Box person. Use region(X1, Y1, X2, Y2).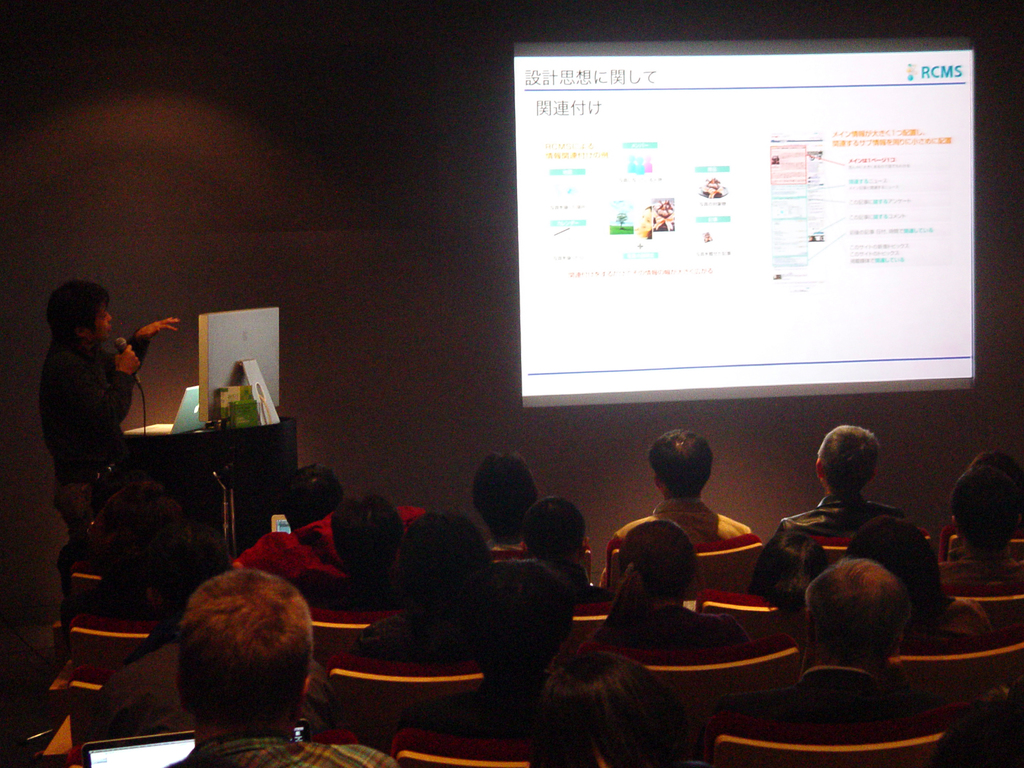
region(38, 280, 178, 531).
